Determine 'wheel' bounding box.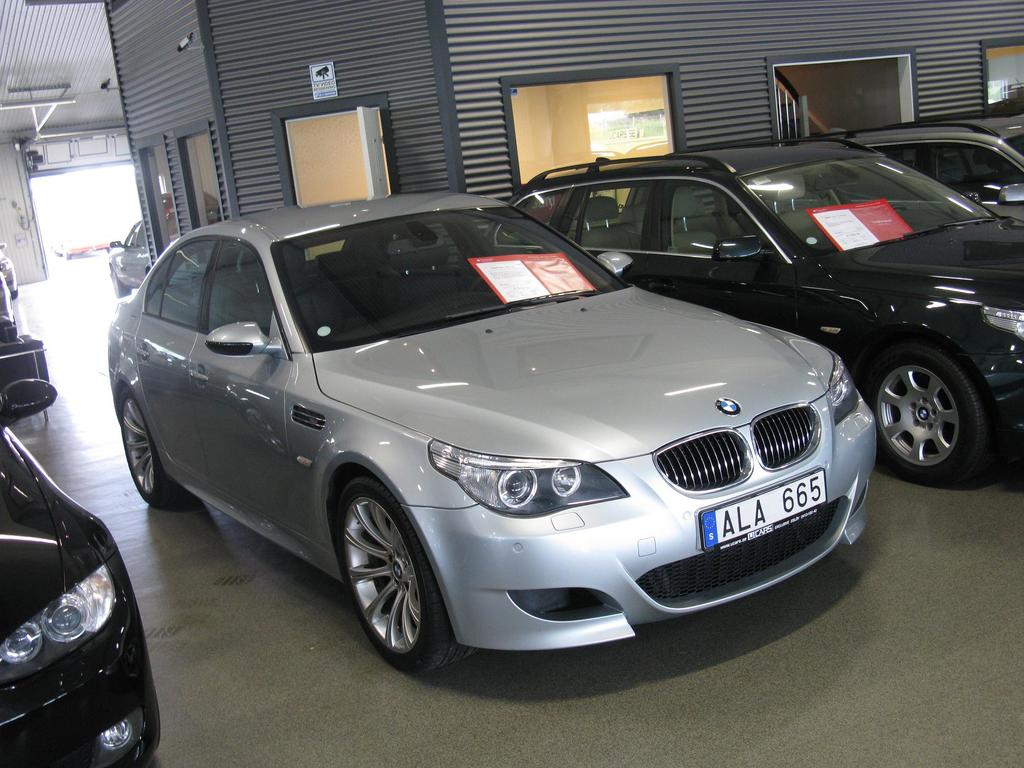
Determined: (left=122, top=388, right=190, bottom=500).
